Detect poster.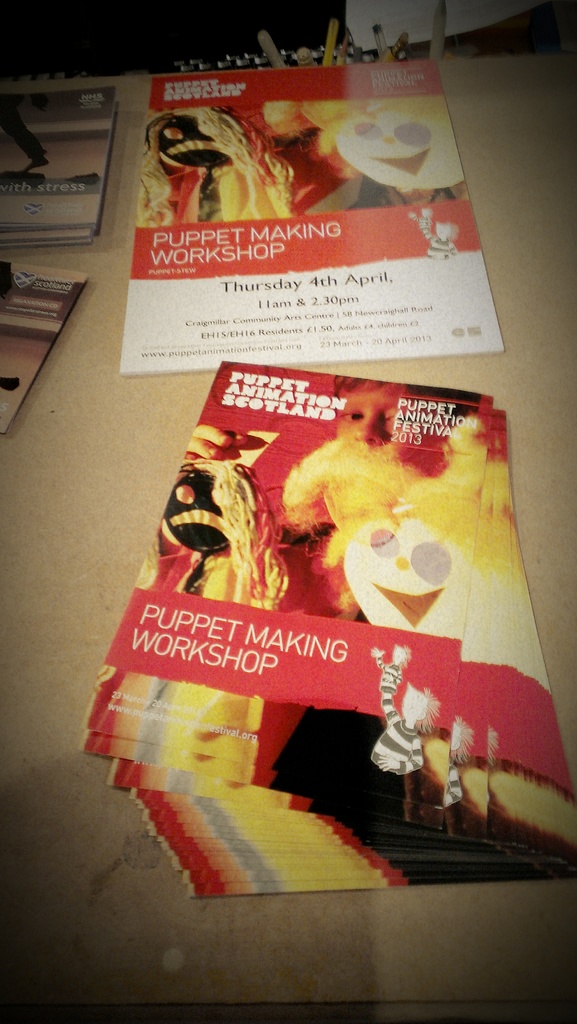
Detected at 118:55:503:376.
